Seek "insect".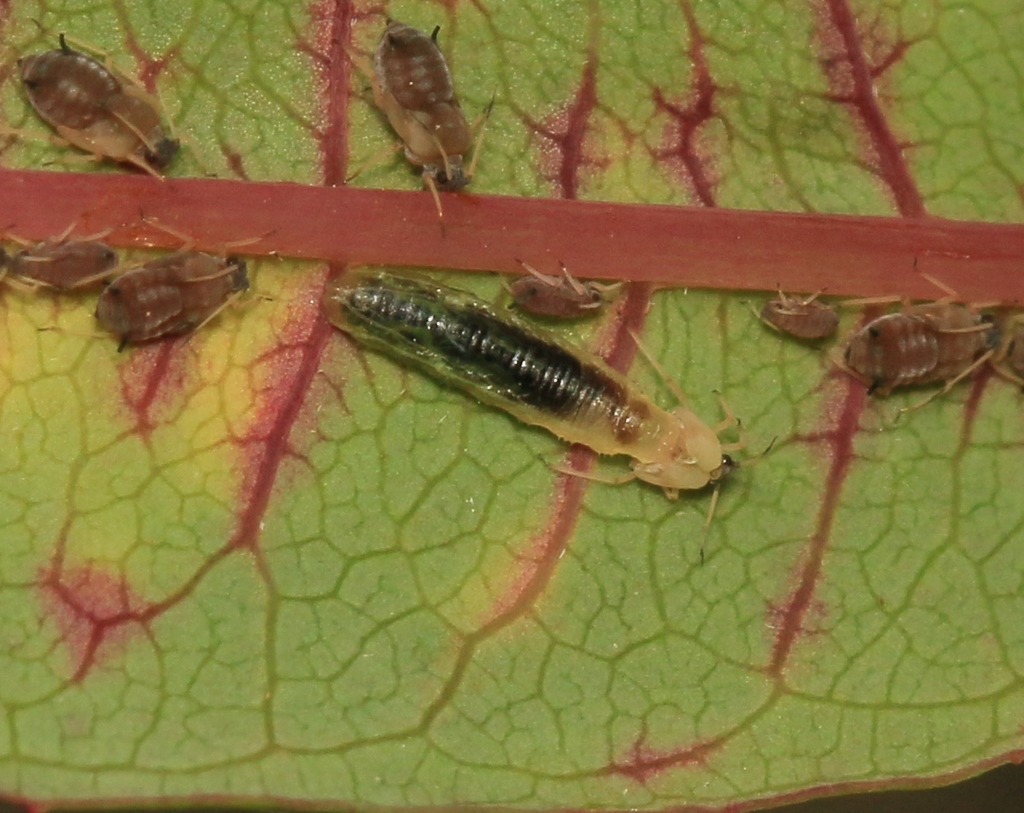
box(32, 204, 300, 352).
